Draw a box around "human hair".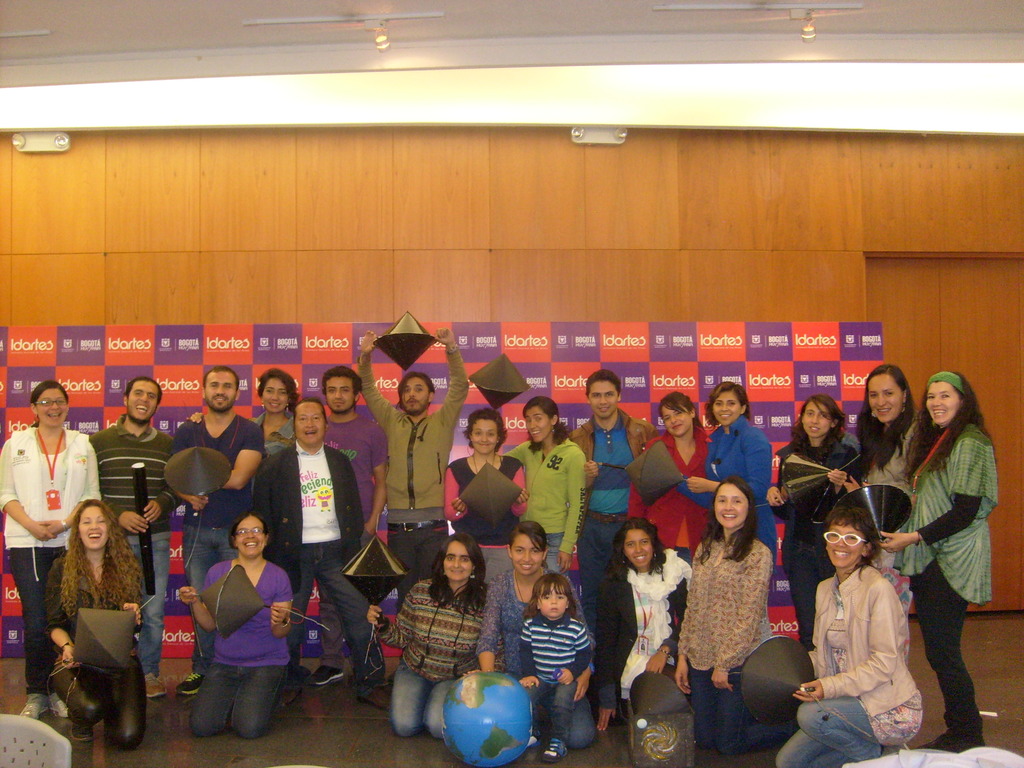
[x1=820, y1=509, x2=879, y2=579].
